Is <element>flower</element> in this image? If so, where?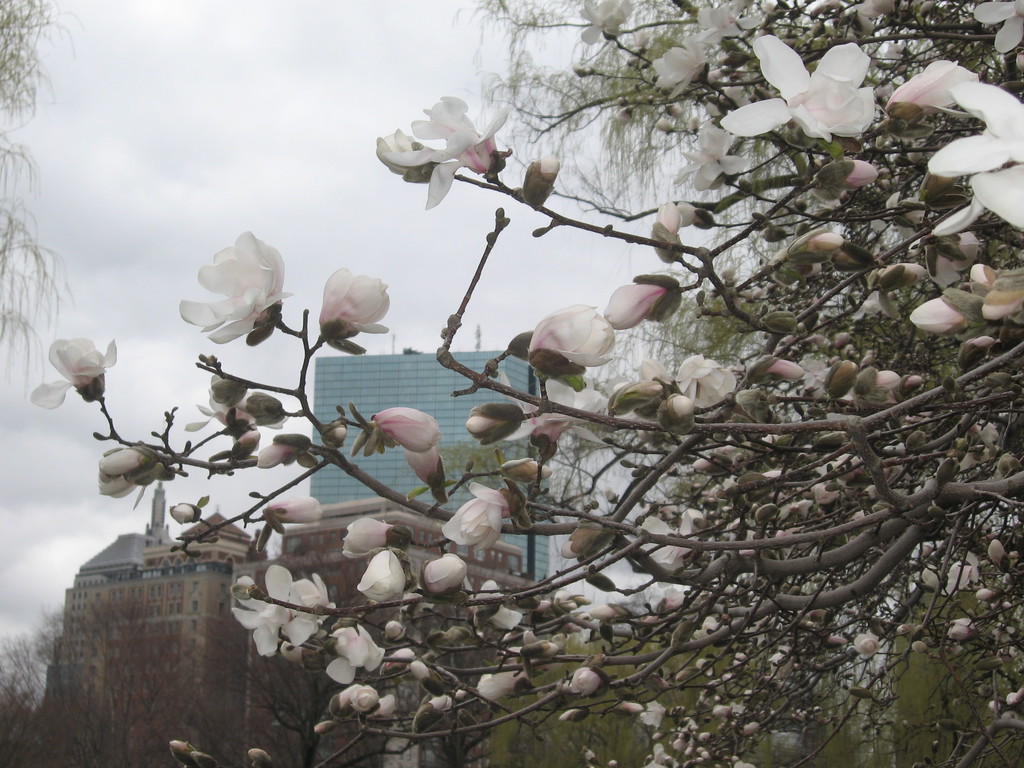
Yes, at select_region(940, 558, 990, 599).
